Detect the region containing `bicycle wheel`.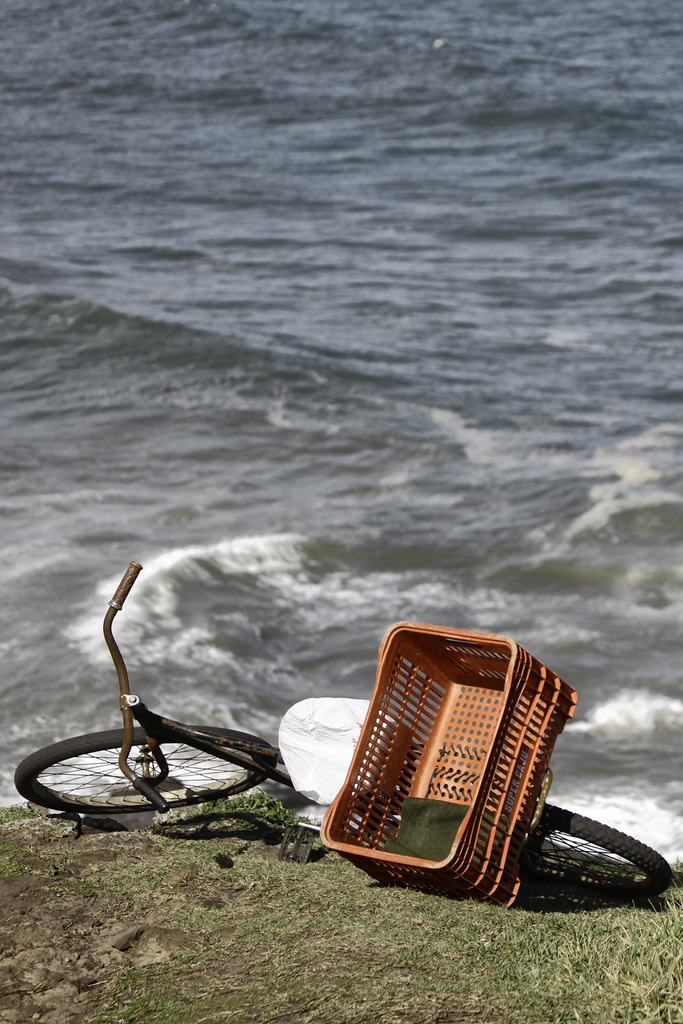
bbox(521, 796, 670, 894).
